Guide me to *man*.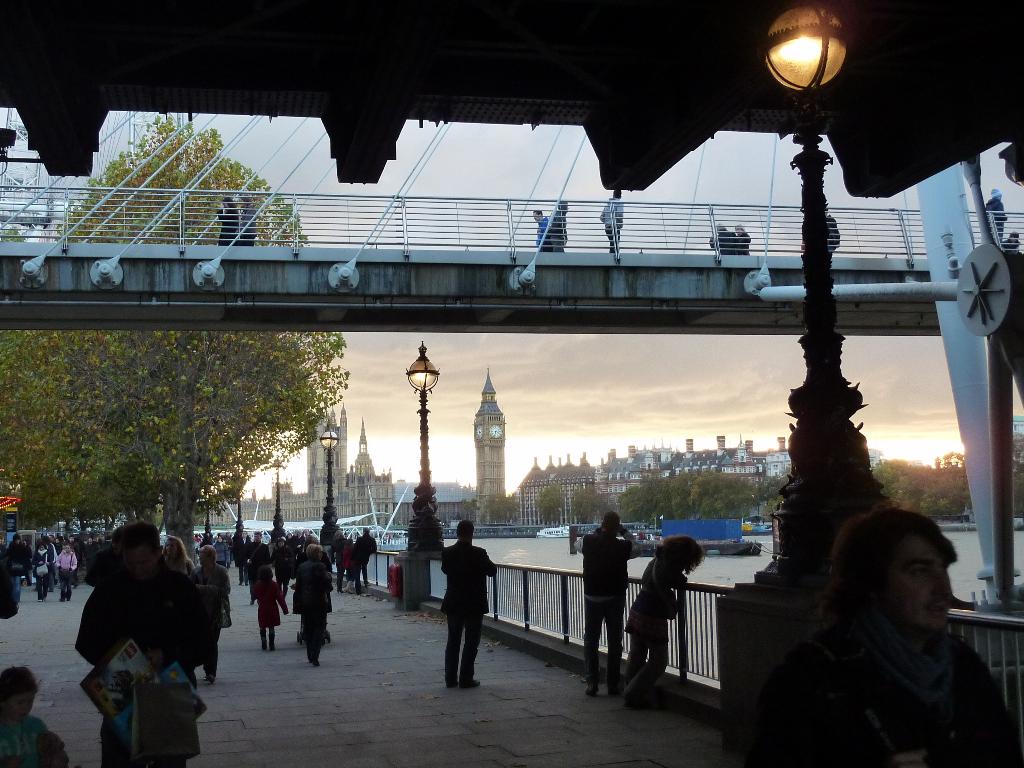
Guidance: bbox(568, 513, 646, 693).
